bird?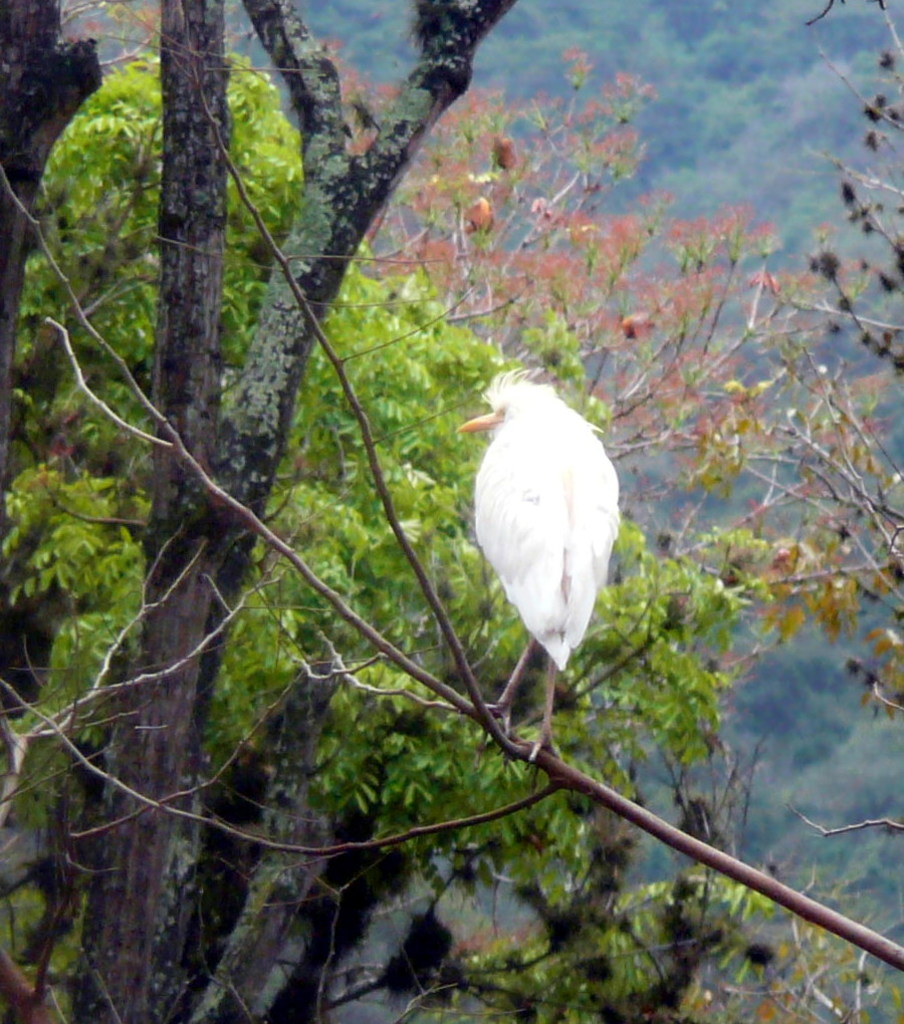
BBox(446, 355, 622, 767)
